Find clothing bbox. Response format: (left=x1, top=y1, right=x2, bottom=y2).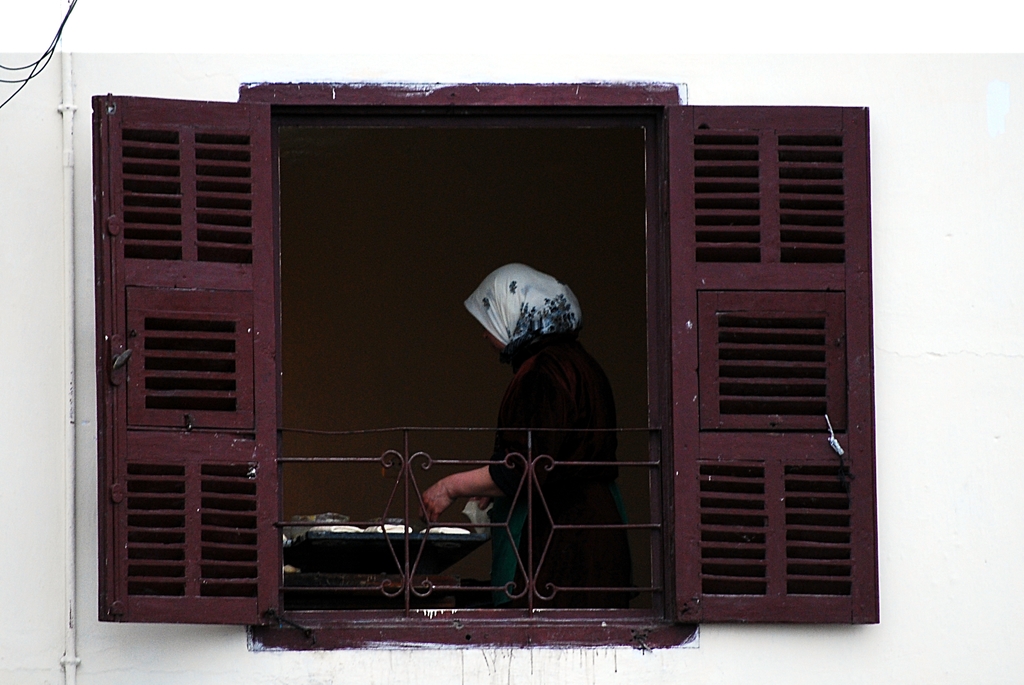
(left=456, top=262, right=609, bottom=535).
